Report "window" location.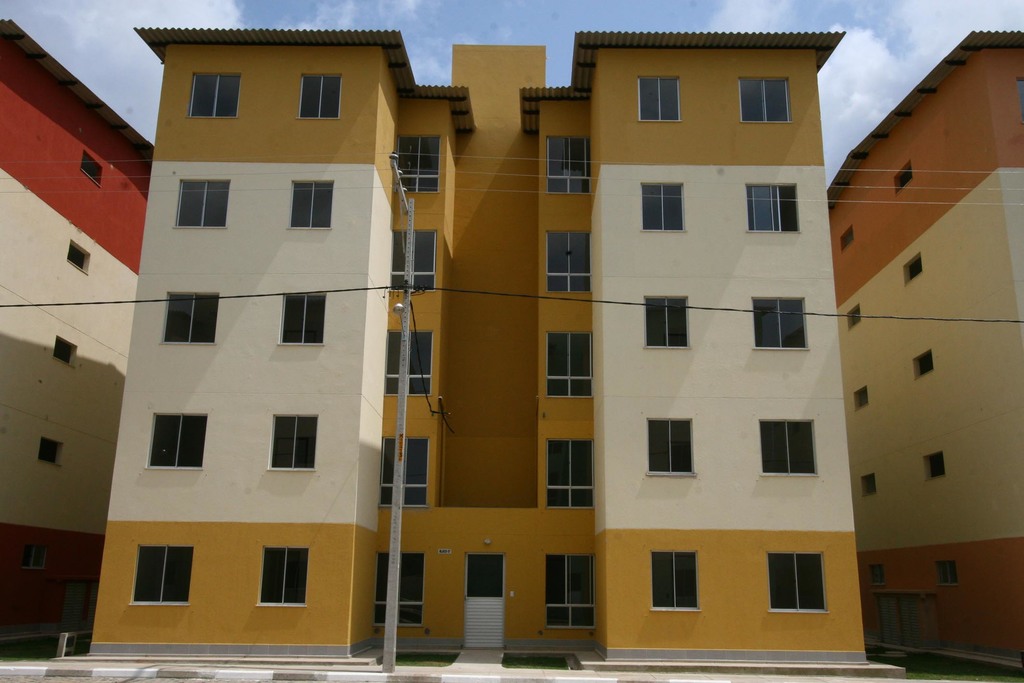
Report: 854,387,867,413.
